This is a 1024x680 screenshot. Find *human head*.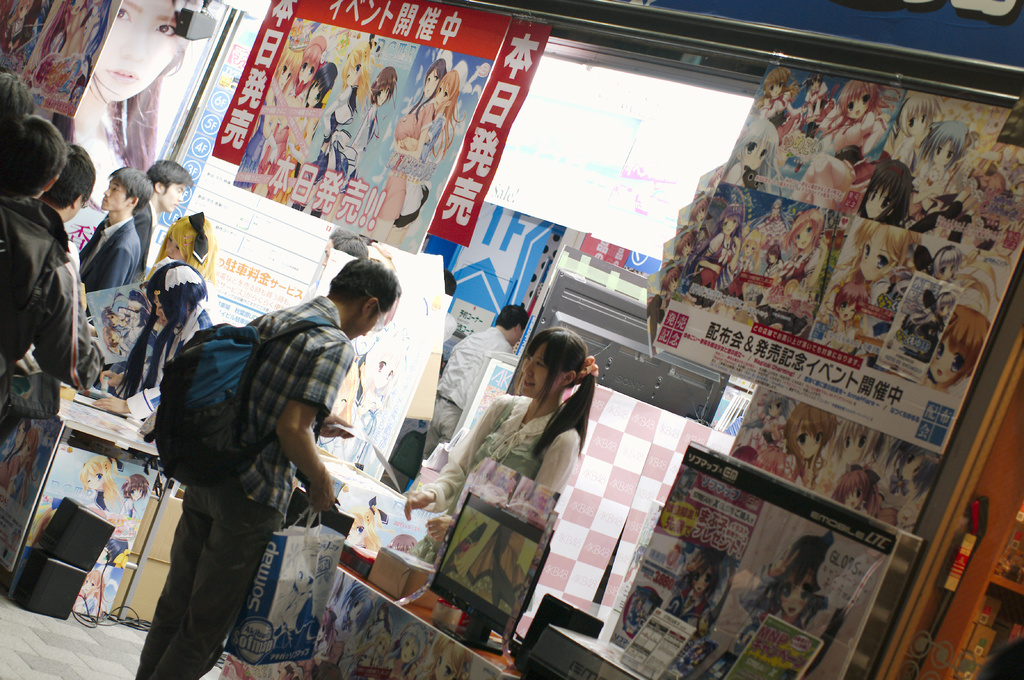
Bounding box: (15, 418, 31, 448).
